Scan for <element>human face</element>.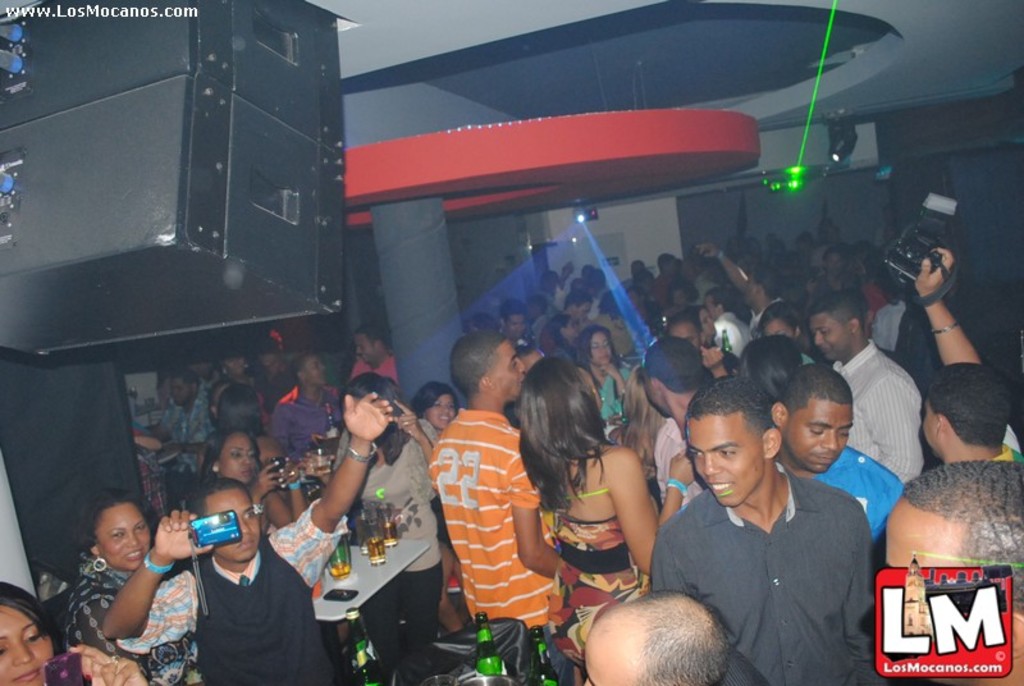
Scan result: pyautogui.locateOnScreen(503, 312, 526, 338).
